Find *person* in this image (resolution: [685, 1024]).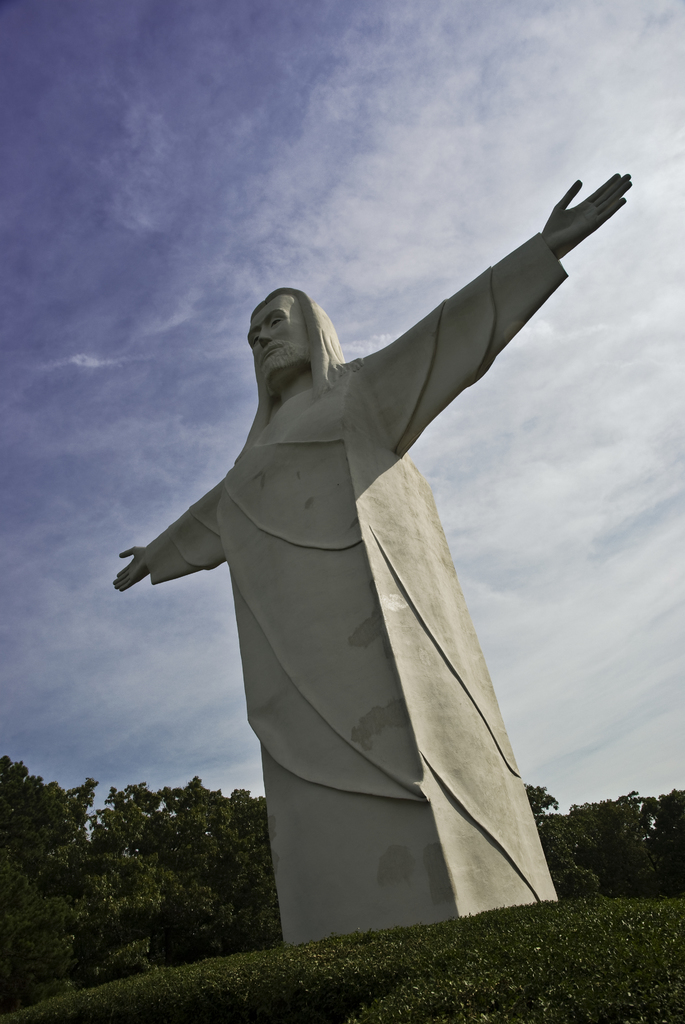
rect(102, 131, 626, 945).
